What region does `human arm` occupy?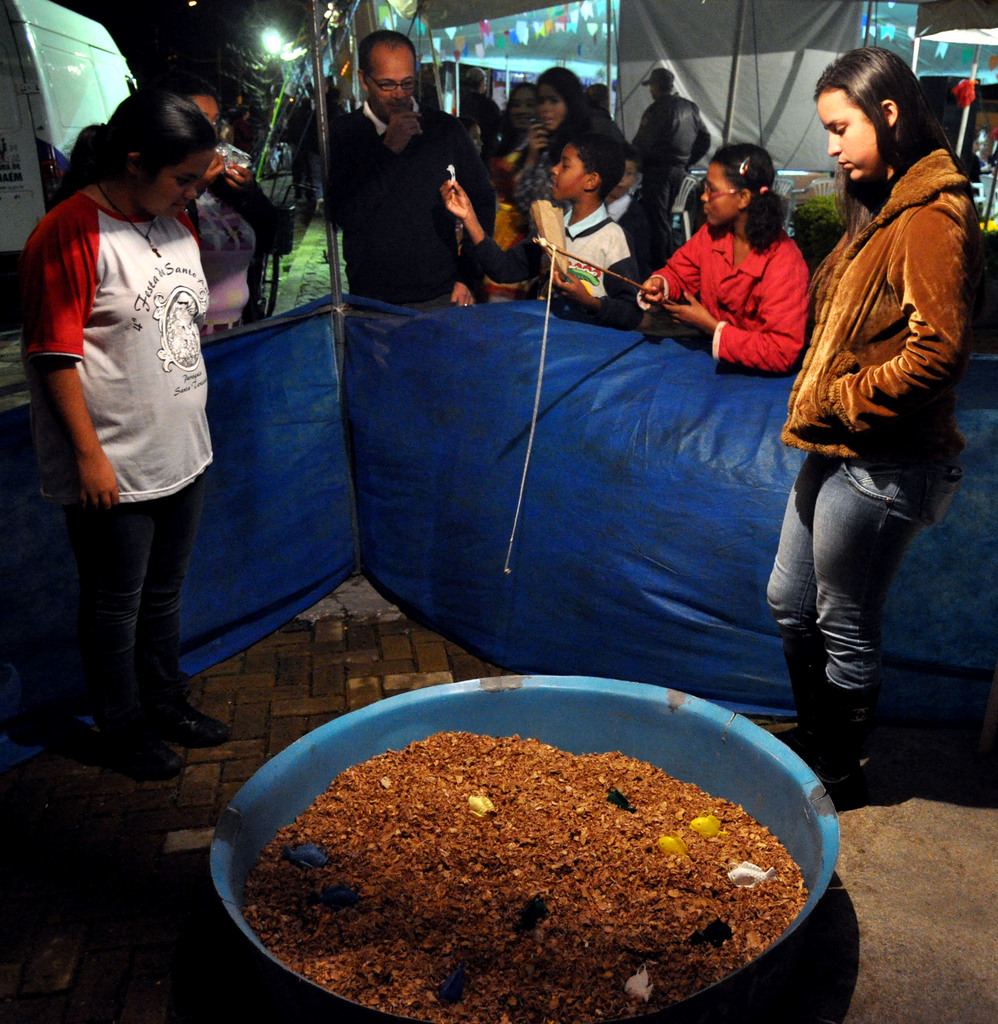
BBox(685, 224, 819, 360).
